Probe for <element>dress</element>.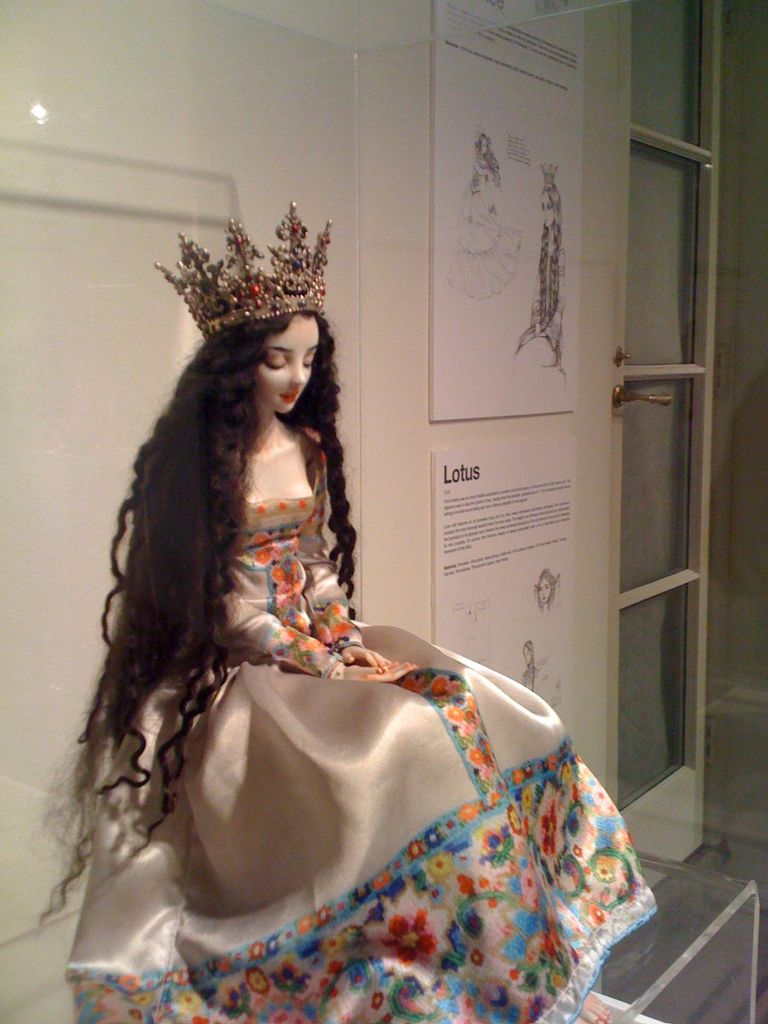
Probe result: region(93, 445, 609, 998).
